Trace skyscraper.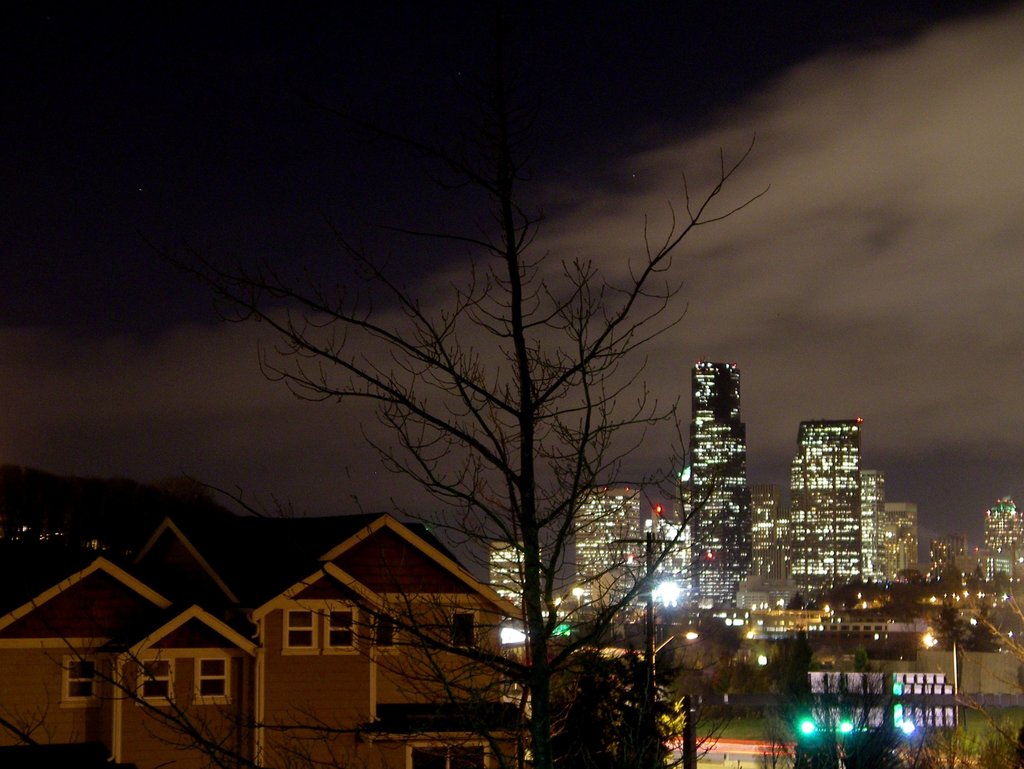
Traced to Rect(979, 498, 1023, 587).
